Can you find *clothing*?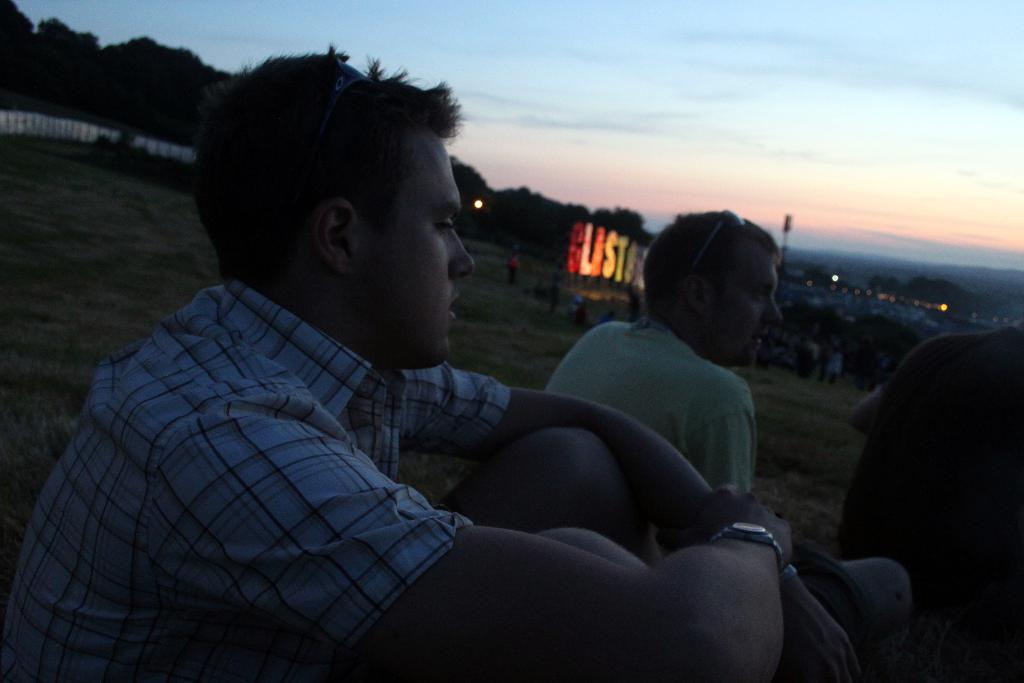
Yes, bounding box: Rect(4, 277, 506, 680).
